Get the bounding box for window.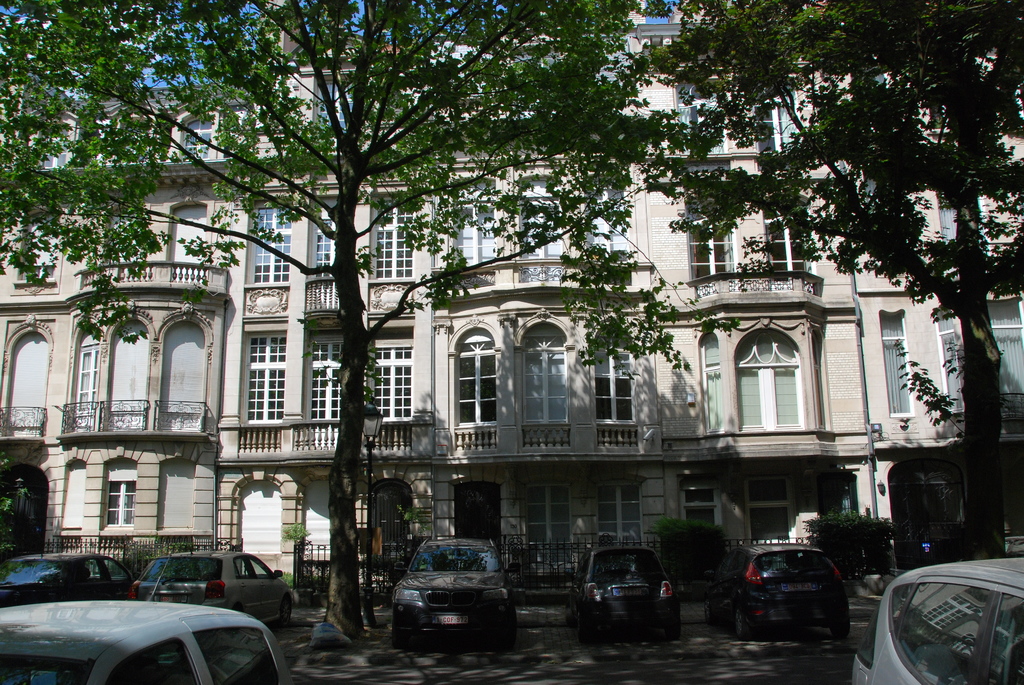
bbox=(40, 151, 68, 171).
